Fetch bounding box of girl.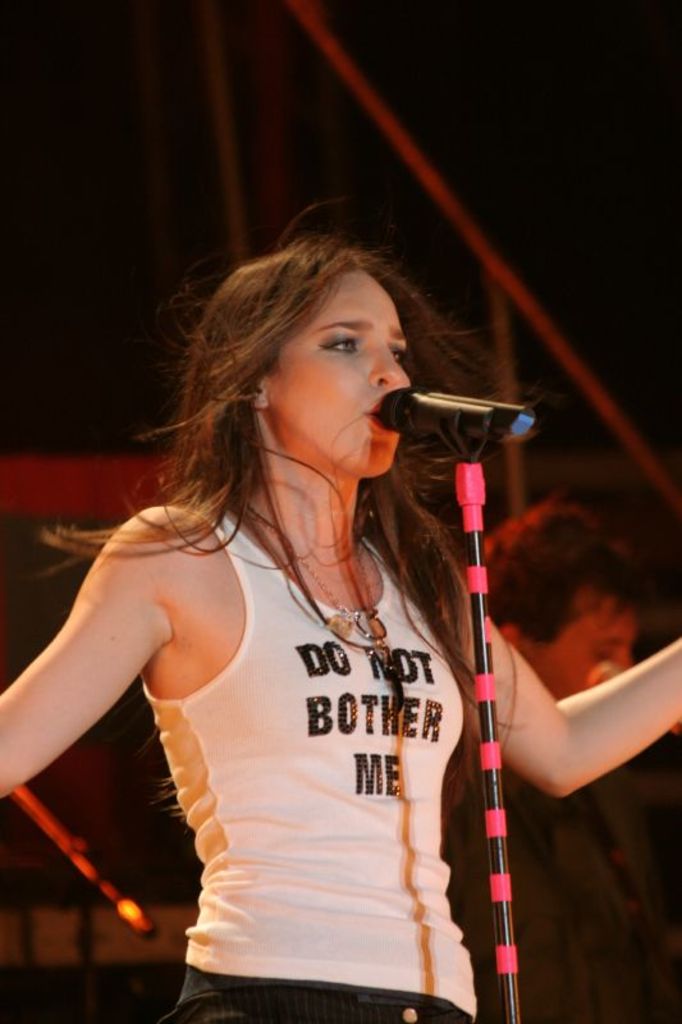
Bbox: [left=0, top=246, right=677, bottom=1019].
